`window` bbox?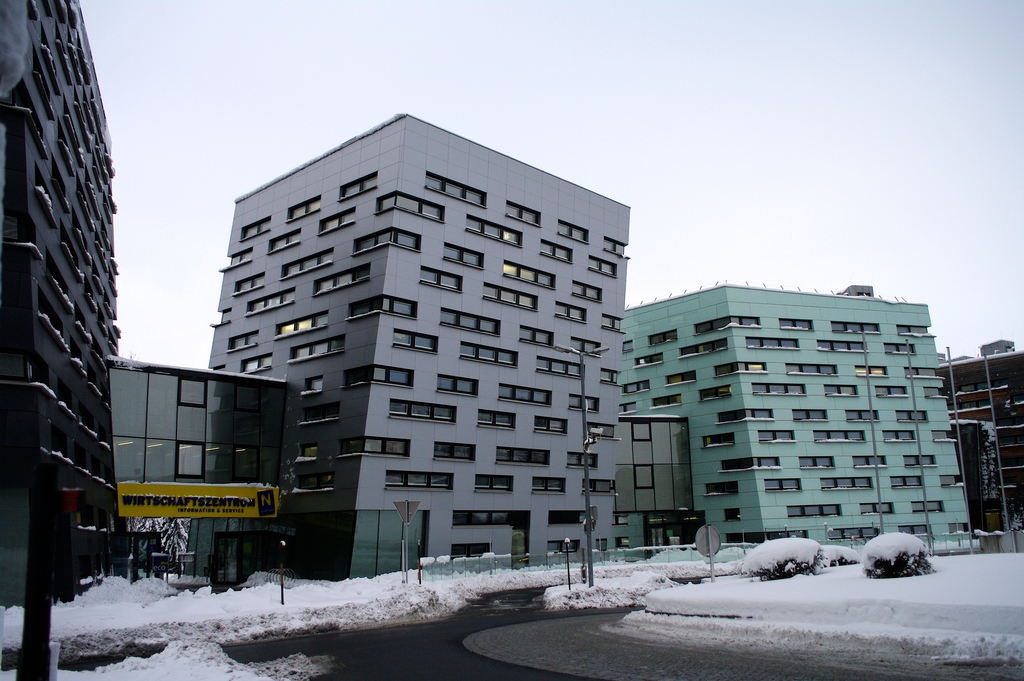
499/258/552/295
